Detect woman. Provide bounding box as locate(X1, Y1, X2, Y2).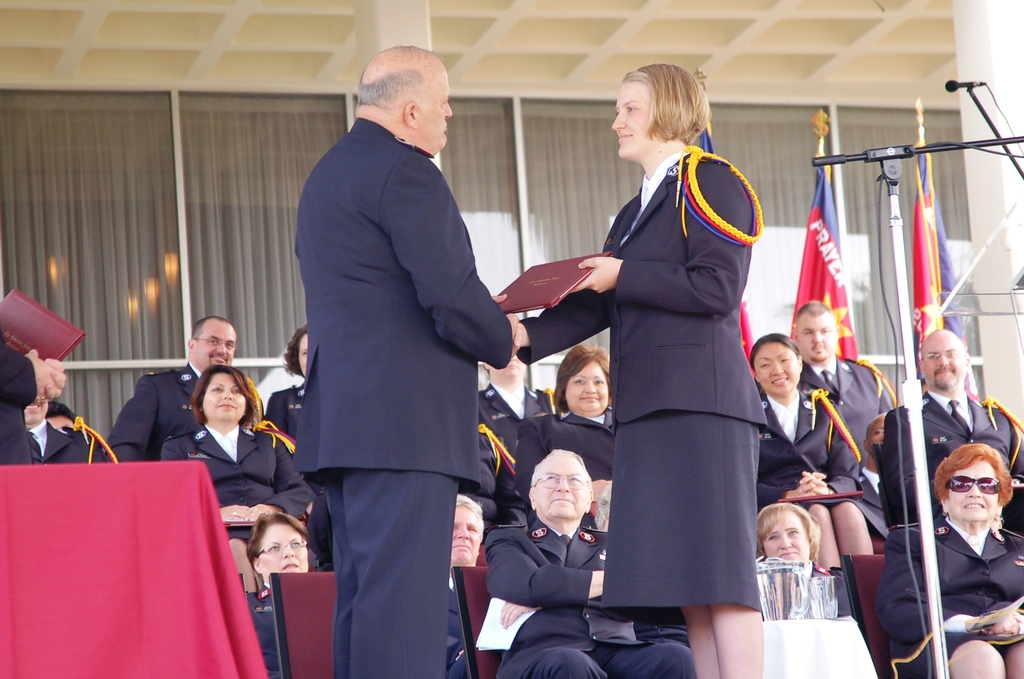
locate(264, 322, 311, 434).
